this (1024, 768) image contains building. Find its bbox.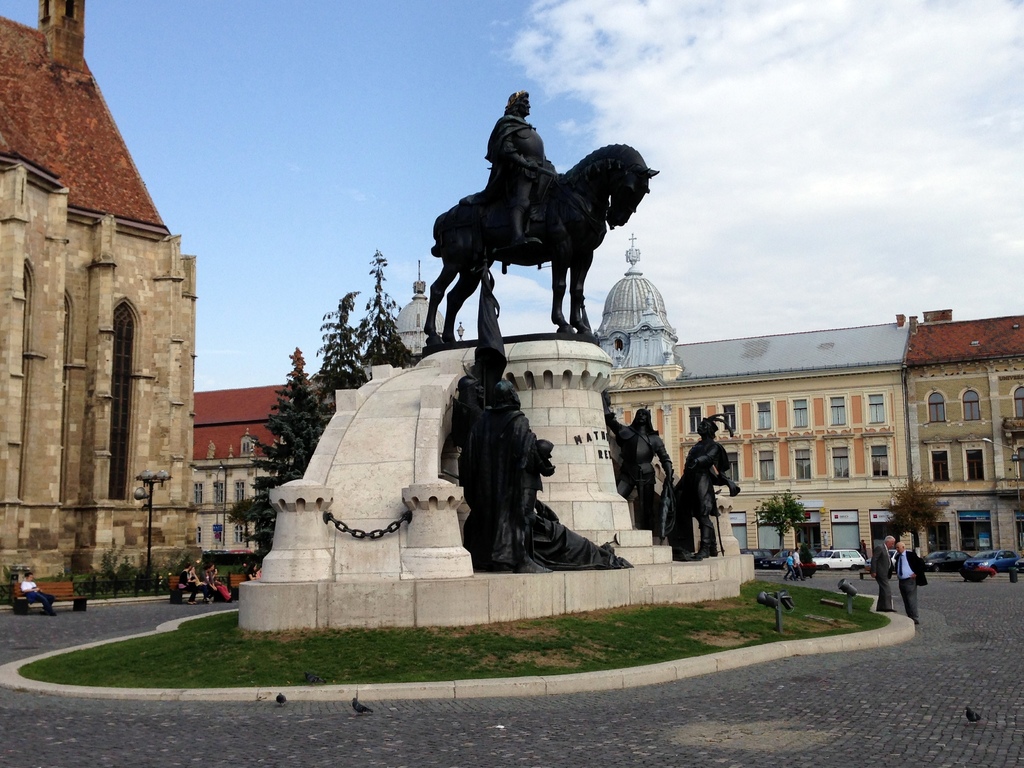
left=198, top=378, right=334, bottom=460.
